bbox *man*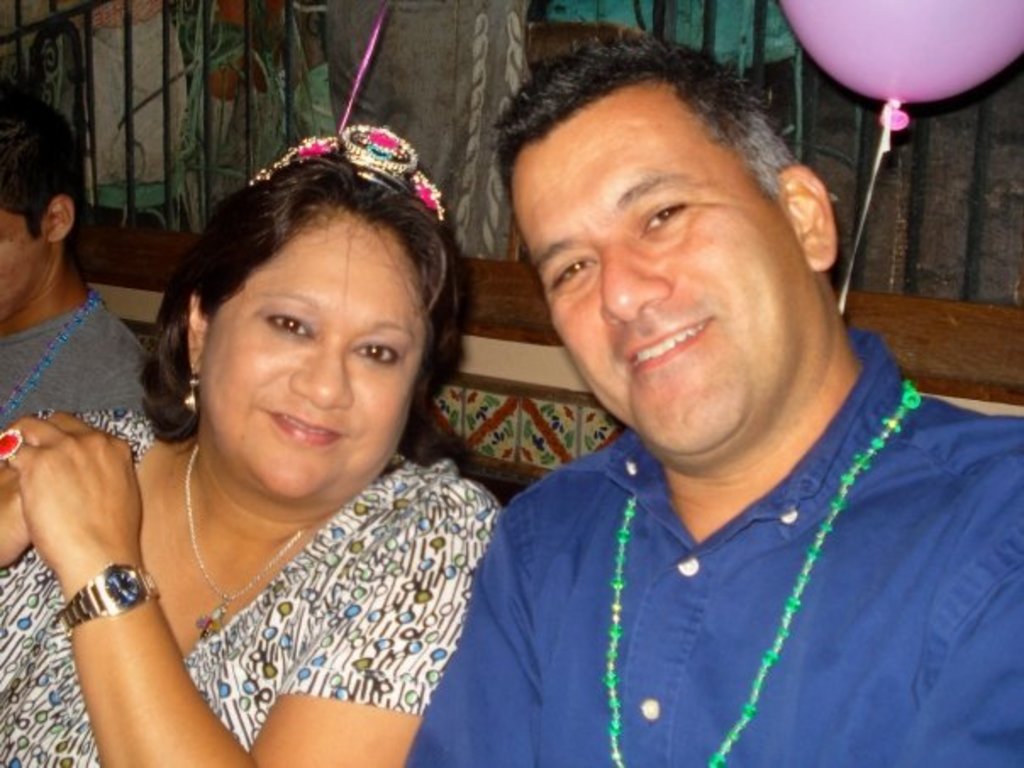
l=0, t=85, r=153, b=432
